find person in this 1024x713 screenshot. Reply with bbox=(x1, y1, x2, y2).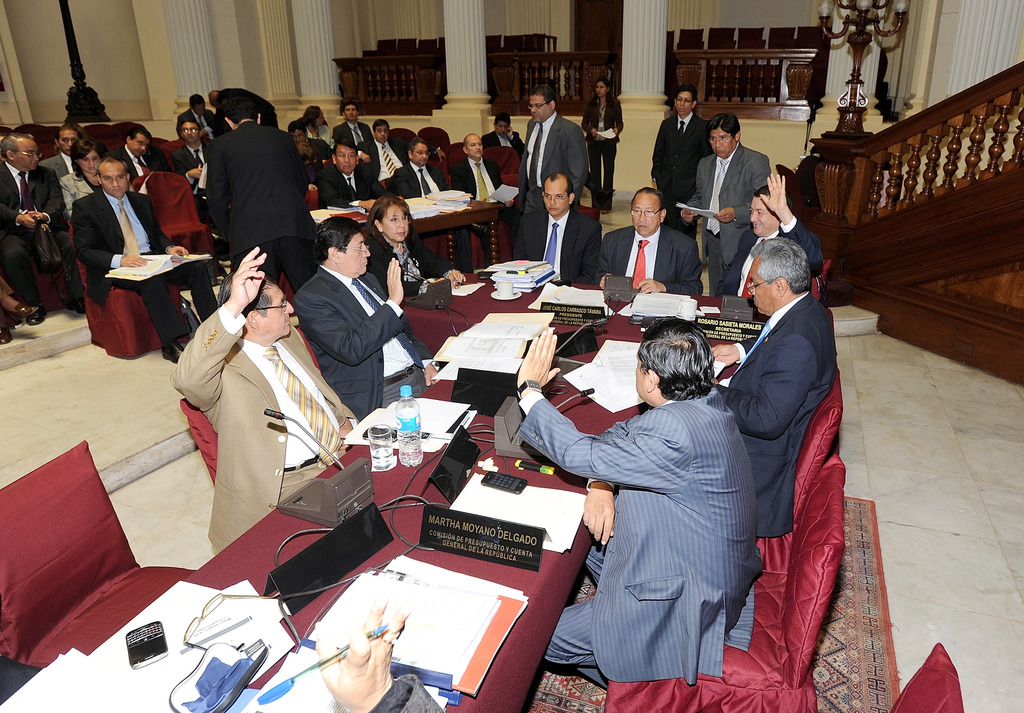
bbox=(518, 86, 589, 216).
